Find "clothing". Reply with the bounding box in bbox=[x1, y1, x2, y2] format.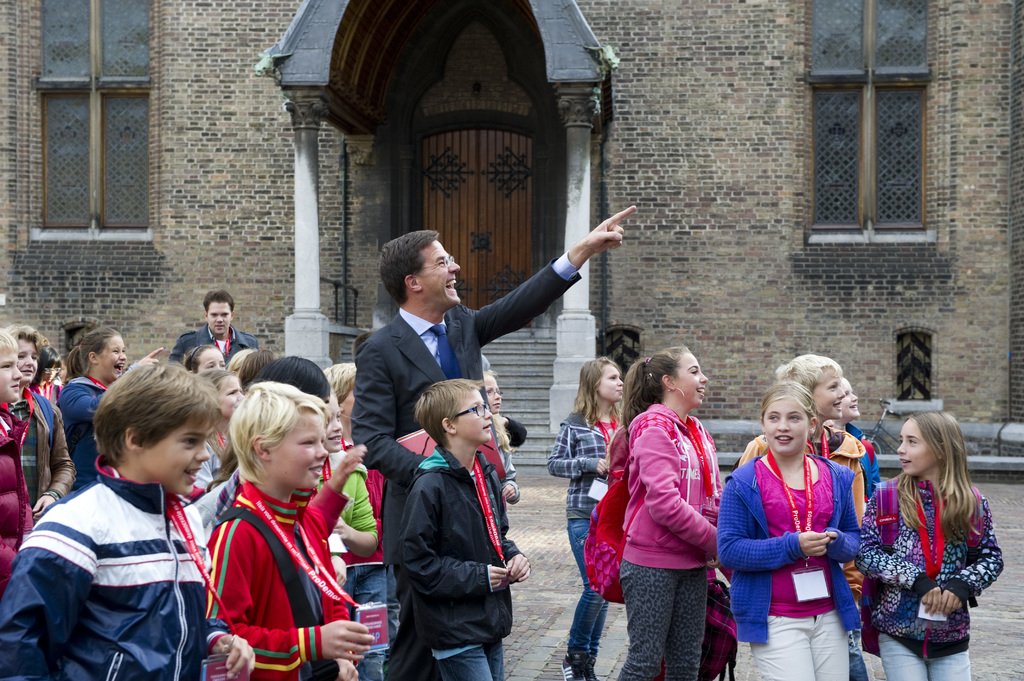
bbox=[63, 374, 106, 497].
